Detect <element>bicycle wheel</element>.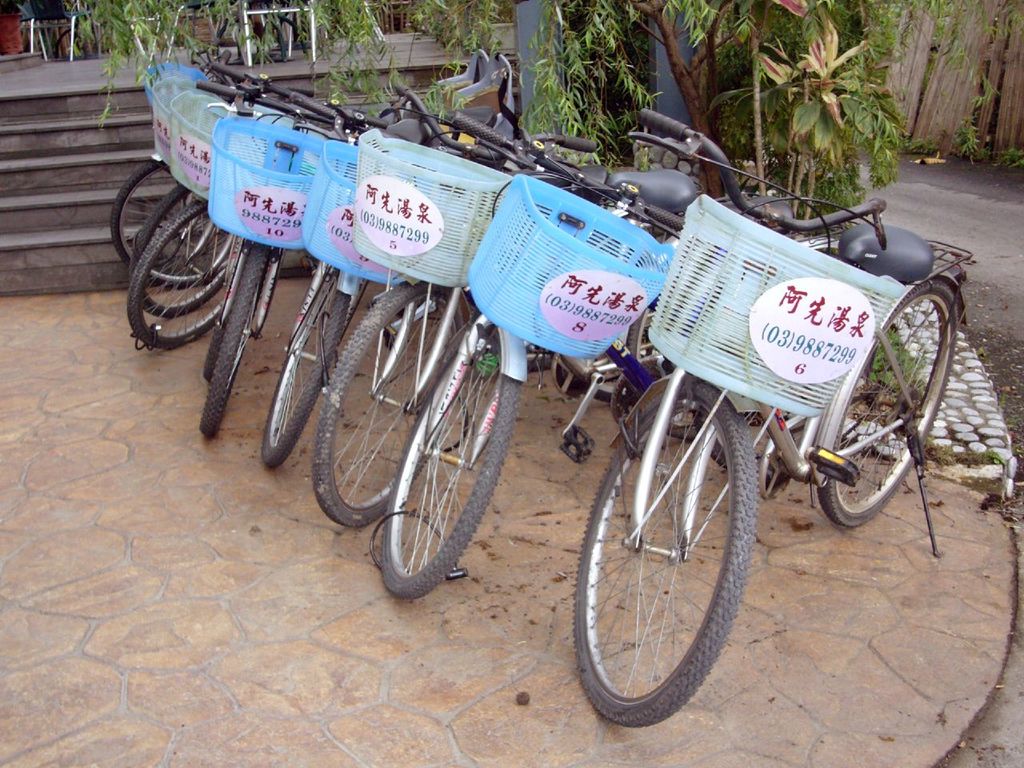
Detected at [199,239,271,442].
